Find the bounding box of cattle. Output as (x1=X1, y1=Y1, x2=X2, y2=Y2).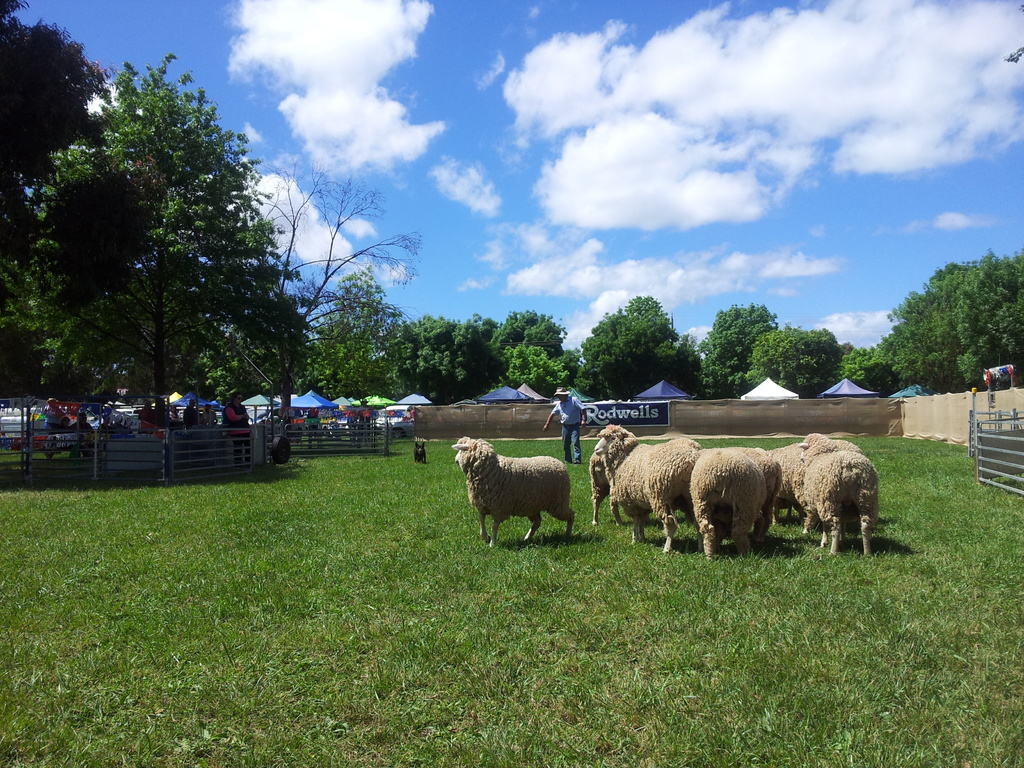
(x1=789, y1=430, x2=883, y2=556).
